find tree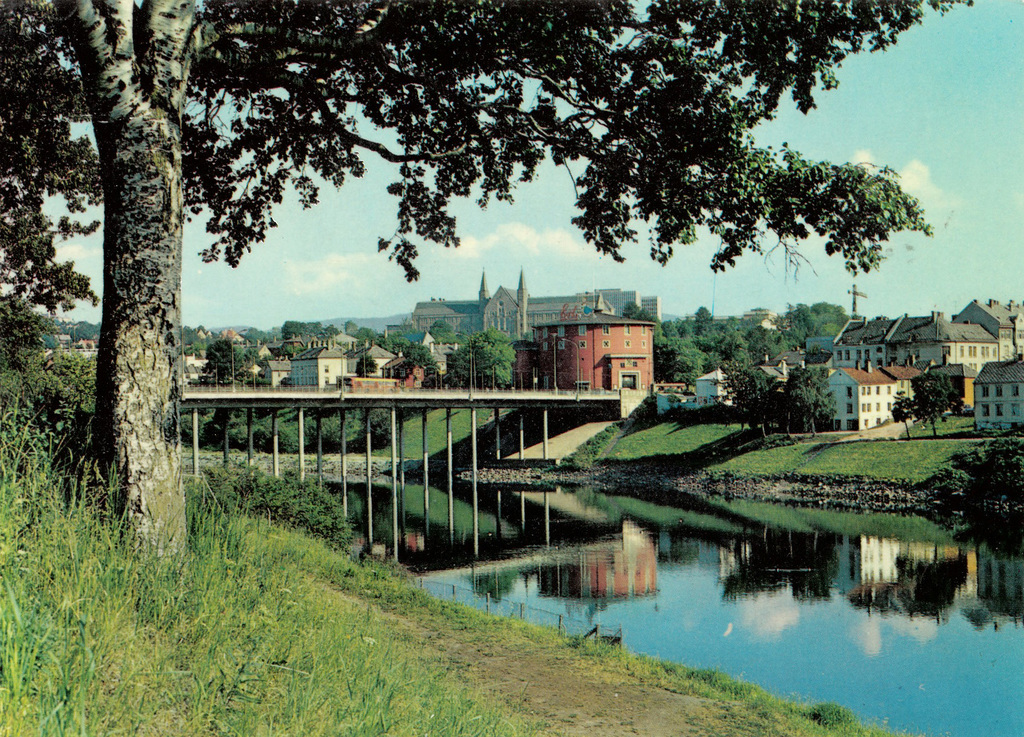
691, 305, 712, 330
